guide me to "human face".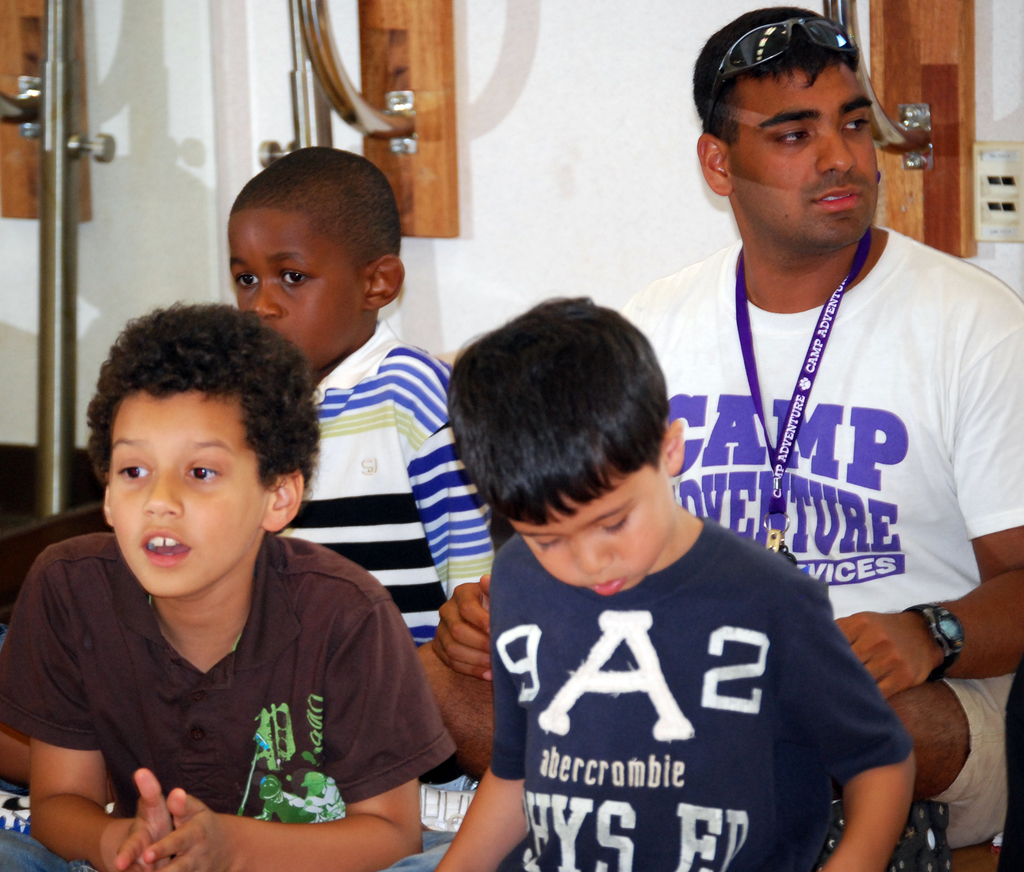
Guidance: BBox(227, 207, 364, 372).
